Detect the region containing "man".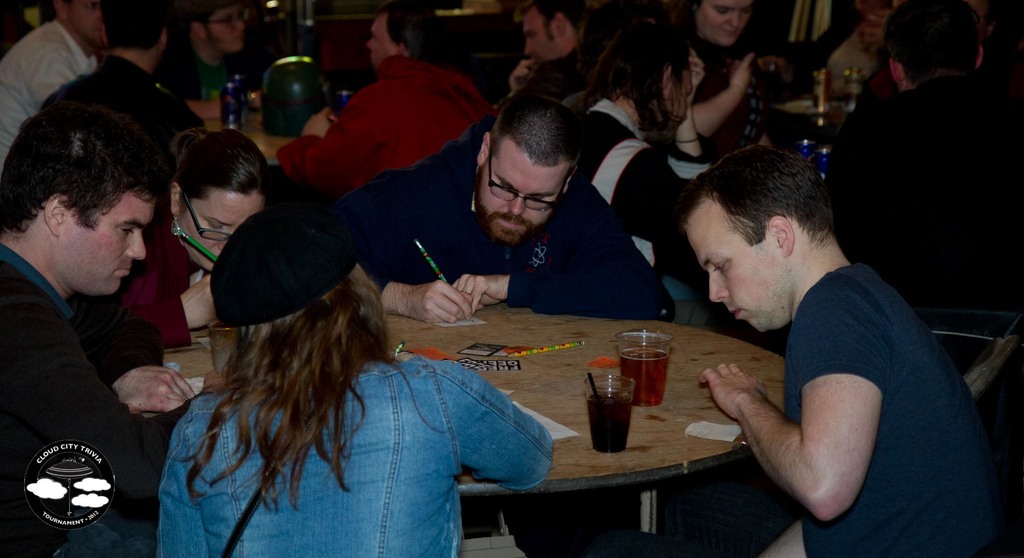
bbox(679, 136, 1023, 557).
